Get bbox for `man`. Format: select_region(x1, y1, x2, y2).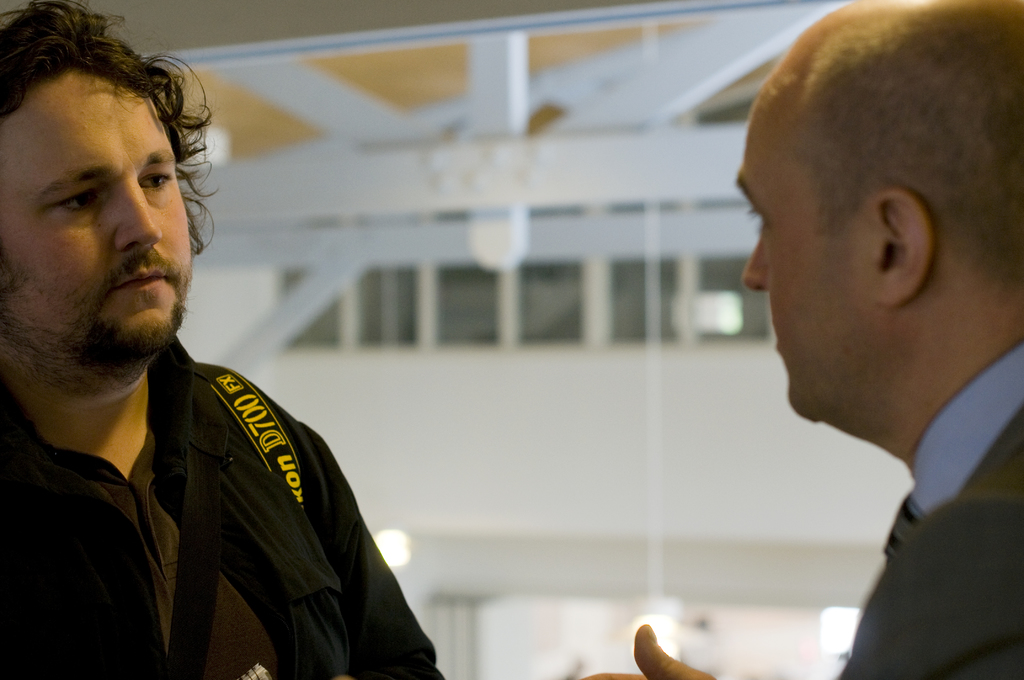
select_region(584, 0, 1023, 679).
